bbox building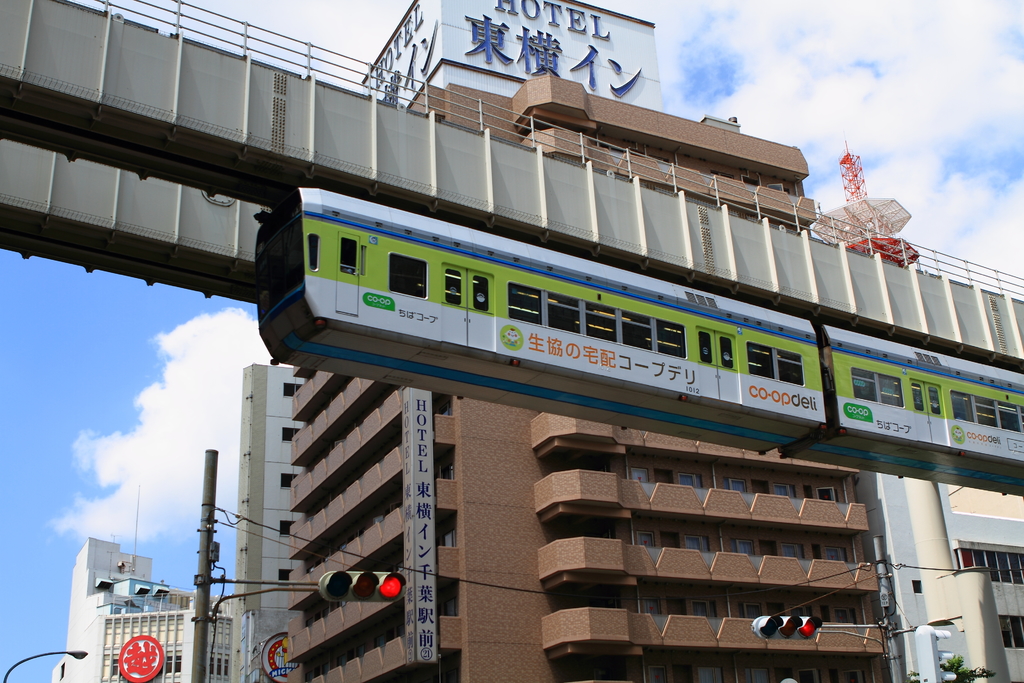
bbox(280, 1, 888, 682)
